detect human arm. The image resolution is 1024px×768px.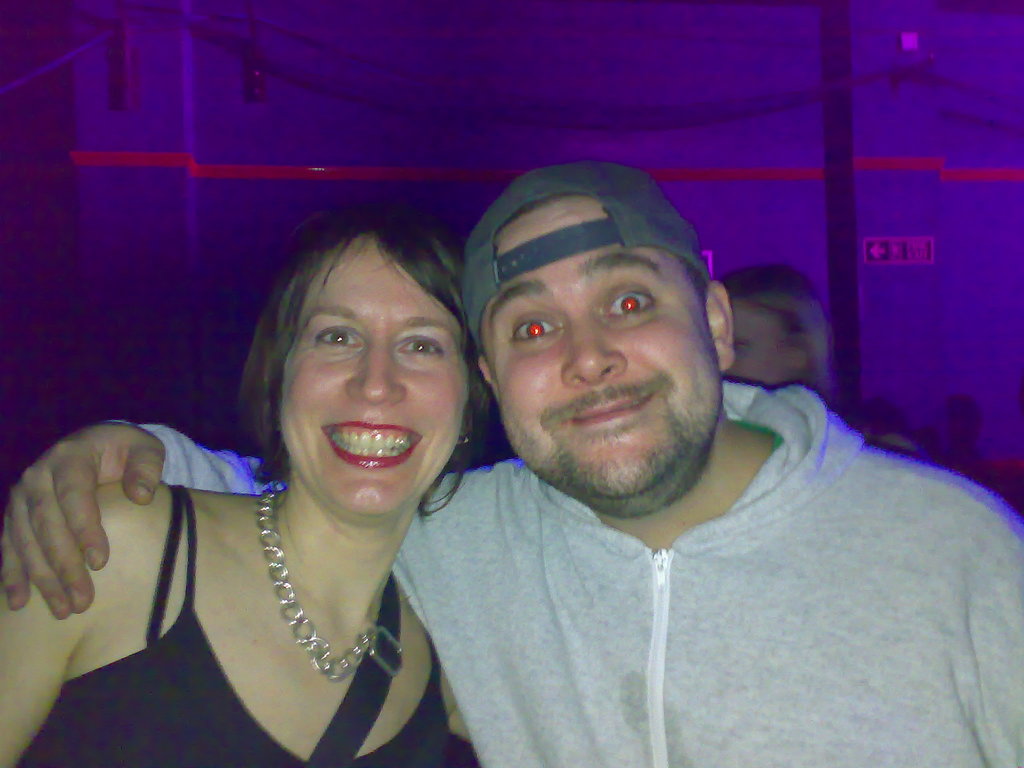
[left=0, top=417, right=282, bottom=618].
